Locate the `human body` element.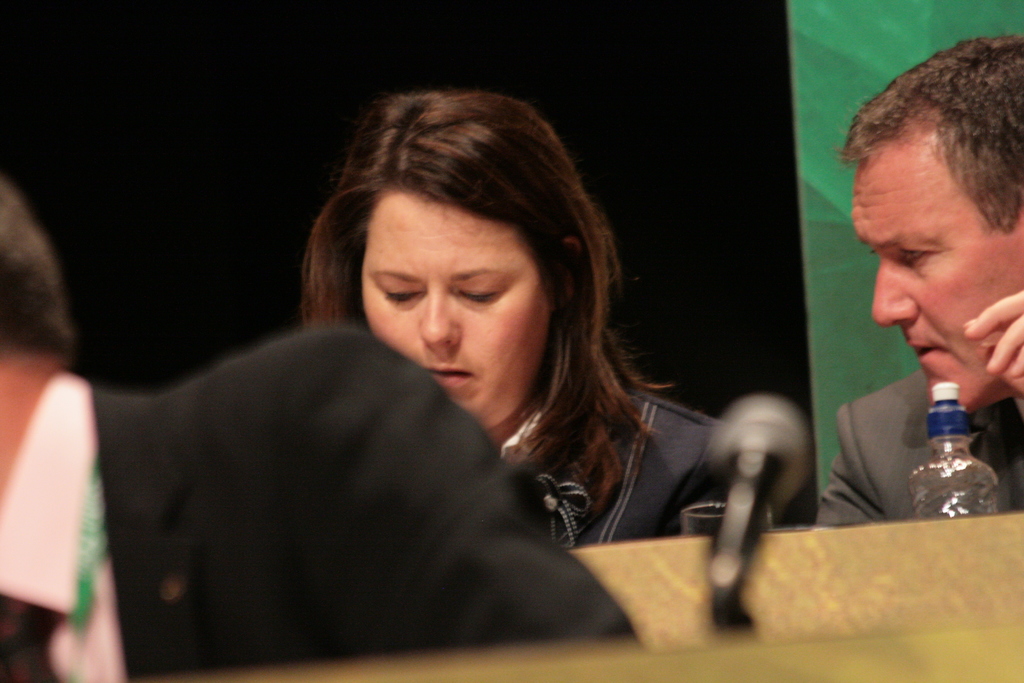
Element bbox: 500 377 770 551.
